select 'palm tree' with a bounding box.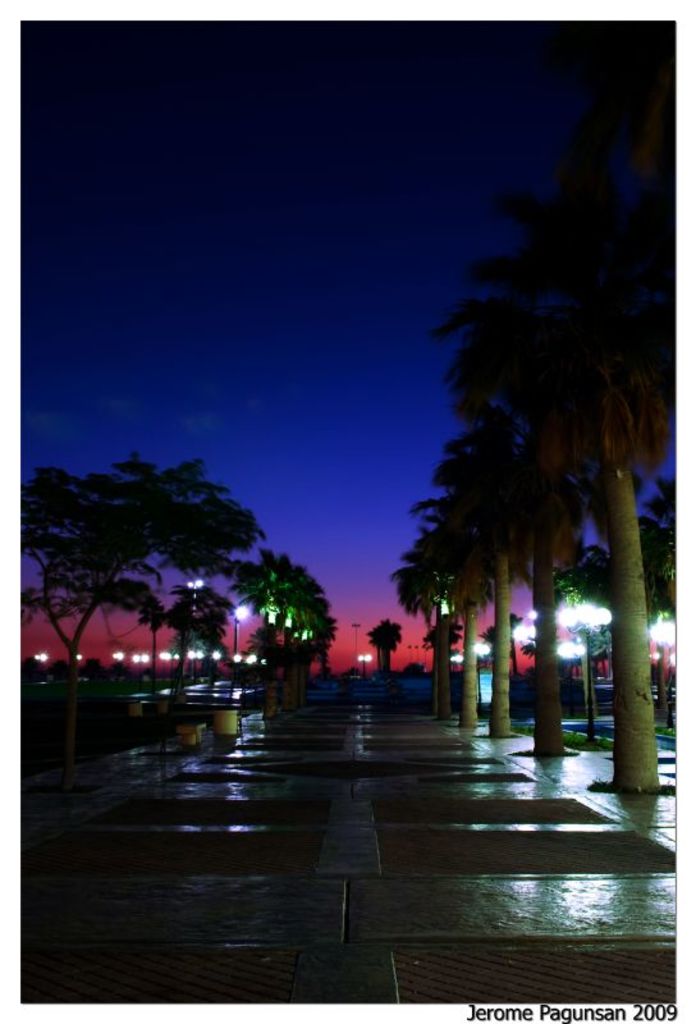
box=[26, 462, 223, 692].
